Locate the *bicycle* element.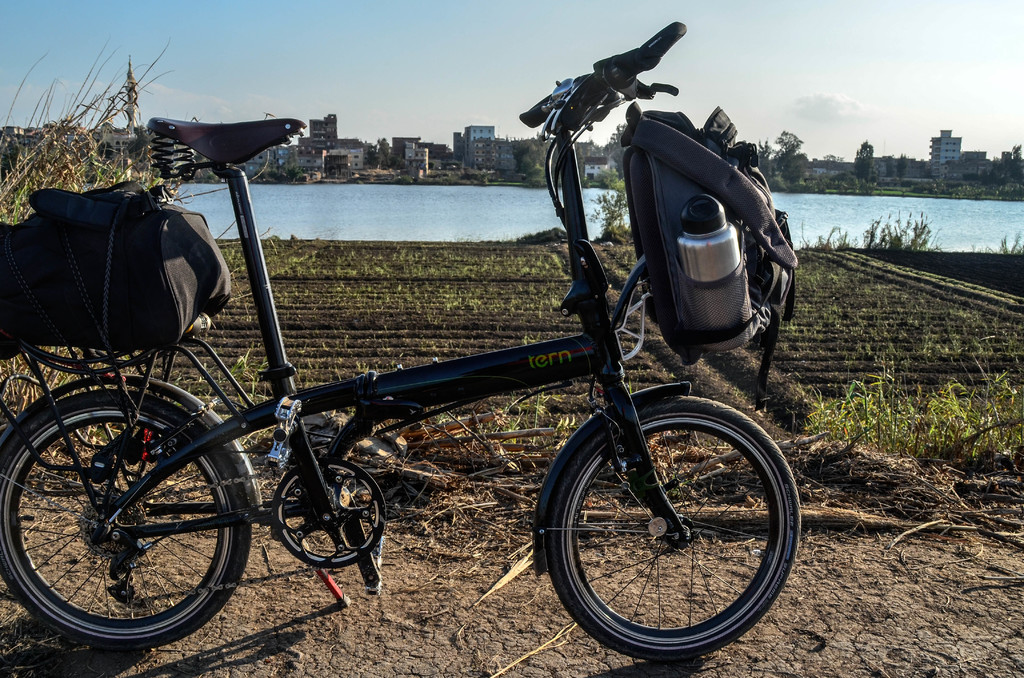
Element bbox: (left=42, top=23, right=829, bottom=677).
